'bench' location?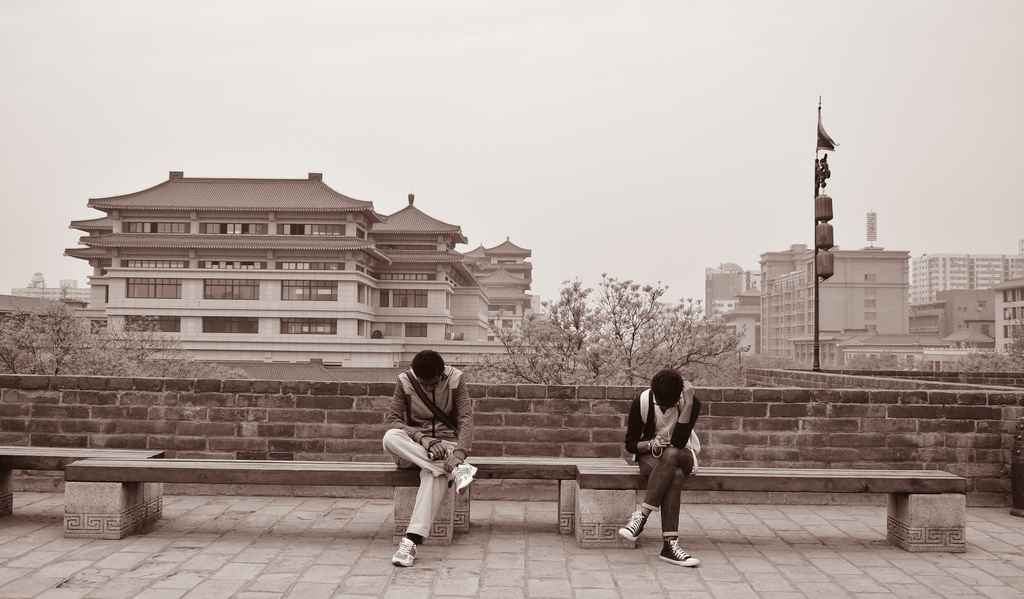
box(577, 464, 964, 553)
